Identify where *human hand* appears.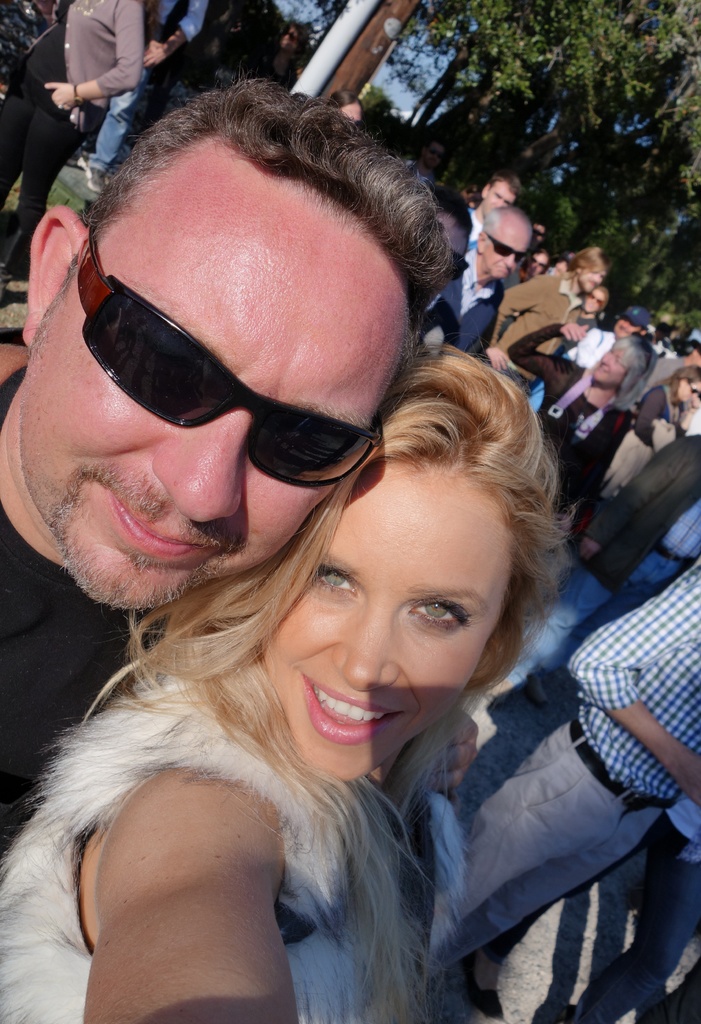
Appears at [x1=577, y1=534, x2=598, y2=561].
